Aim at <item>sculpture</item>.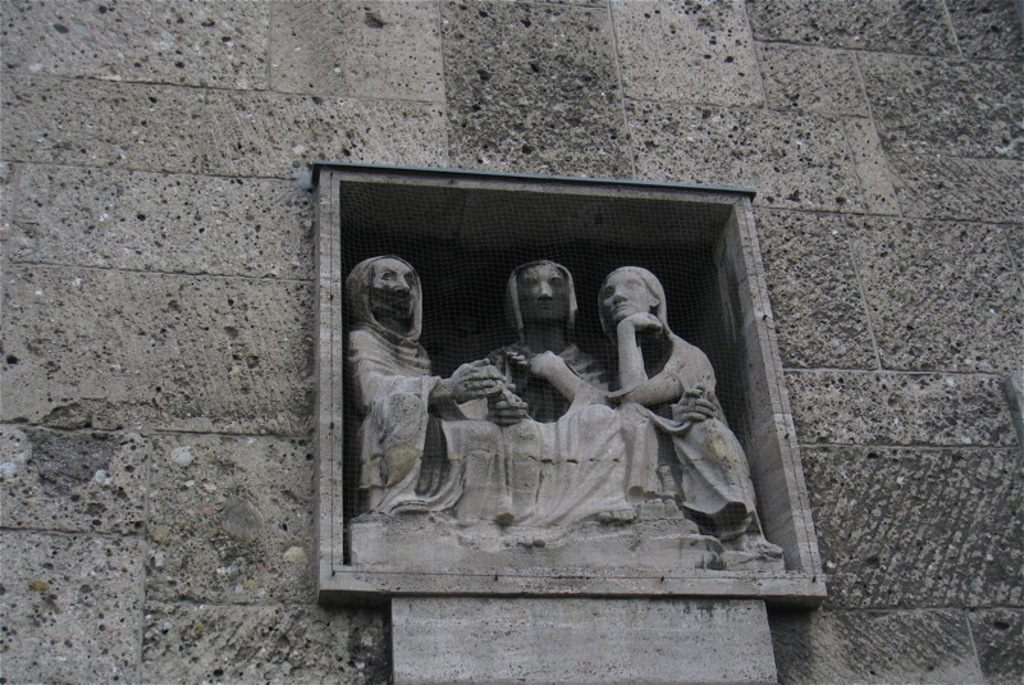
Aimed at crop(352, 241, 810, 568).
